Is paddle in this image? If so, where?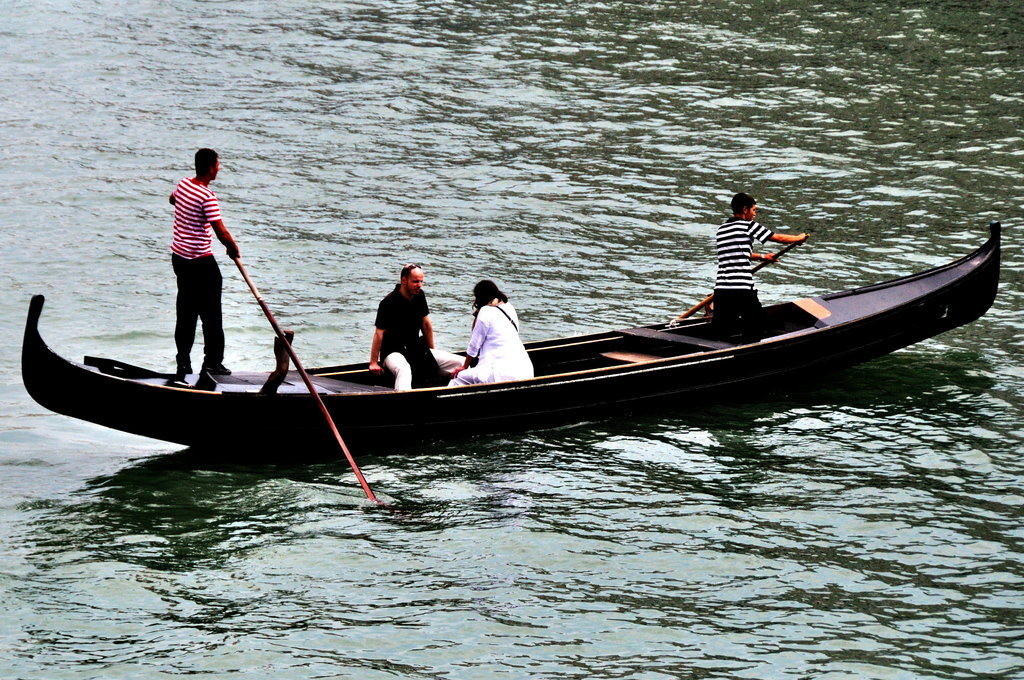
Yes, at [x1=682, y1=234, x2=809, y2=319].
